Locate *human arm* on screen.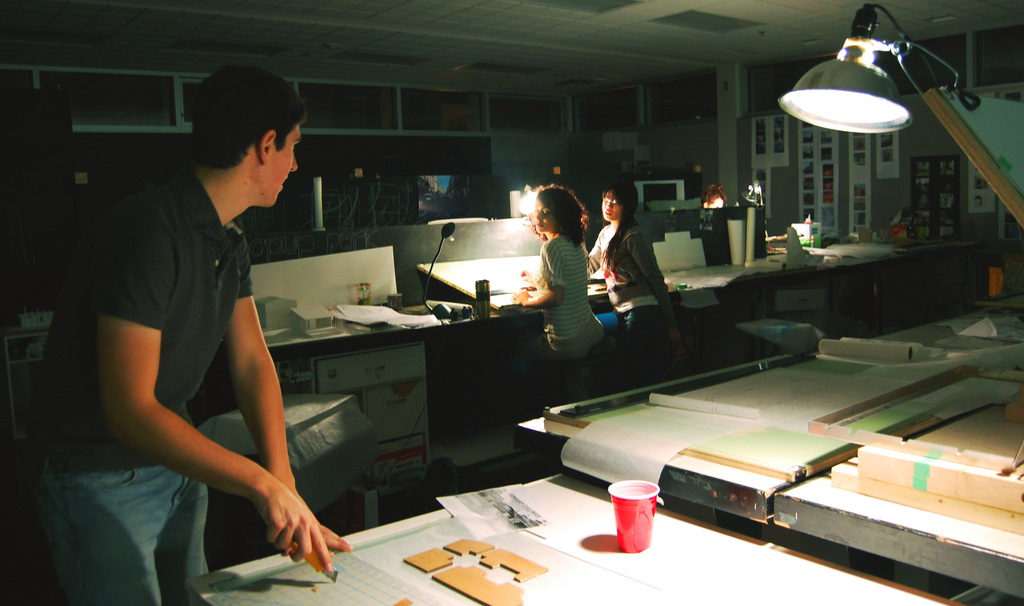
On screen at 584/239/604/278.
